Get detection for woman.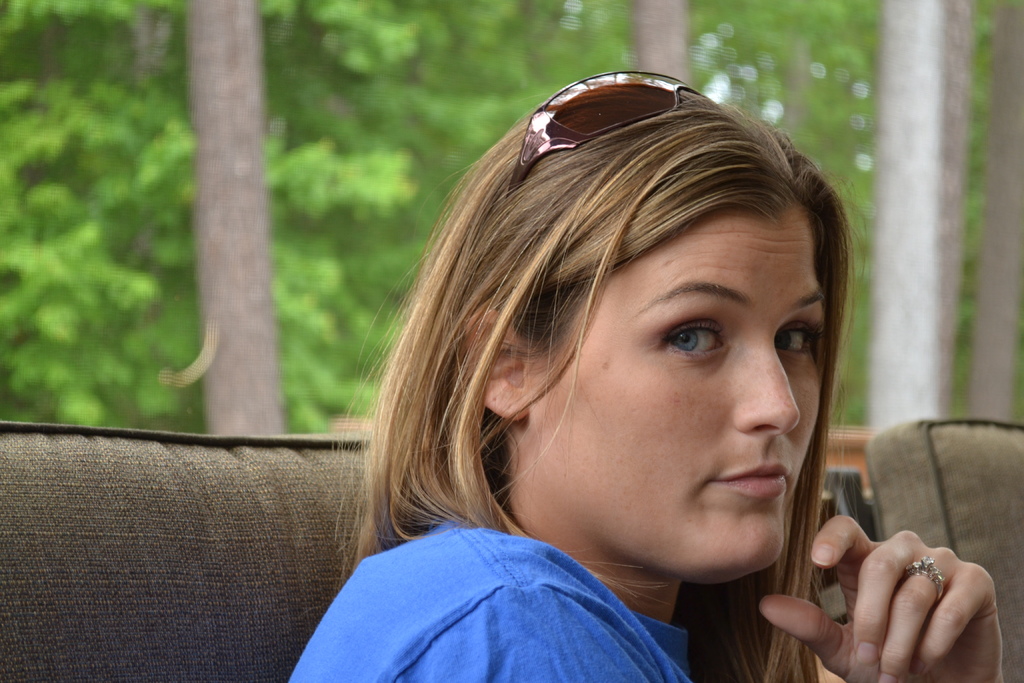
Detection: [x1=235, y1=70, x2=929, y2=682].
